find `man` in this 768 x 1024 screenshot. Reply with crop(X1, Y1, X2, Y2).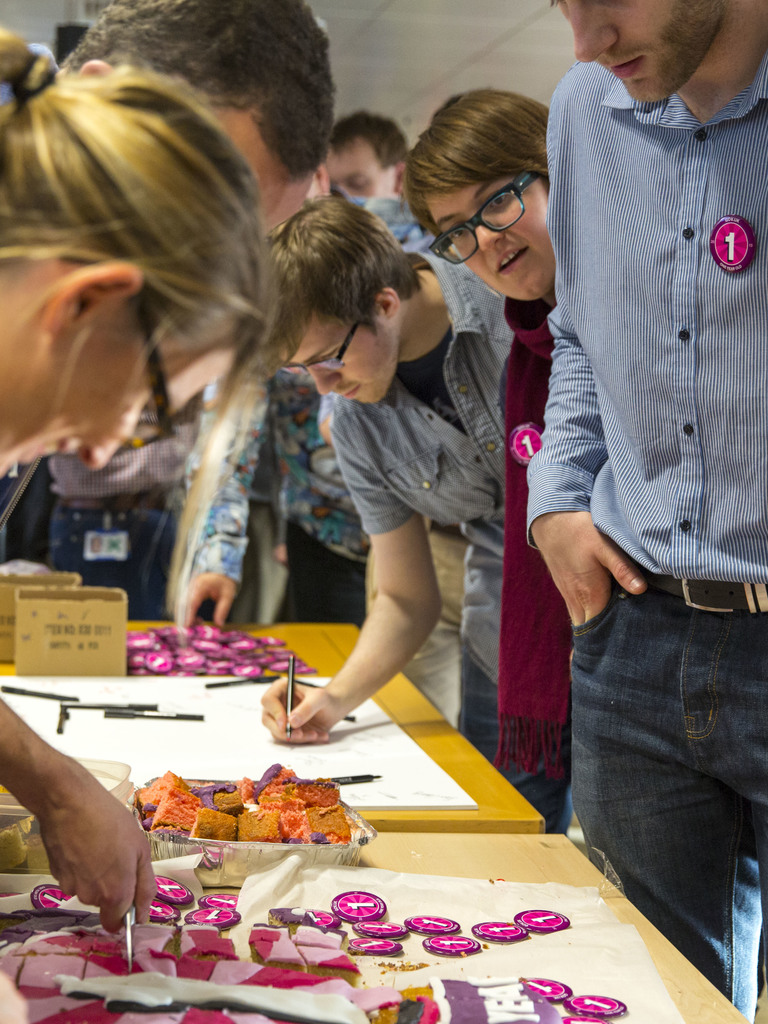
crop(182, 116, 437, 622).
